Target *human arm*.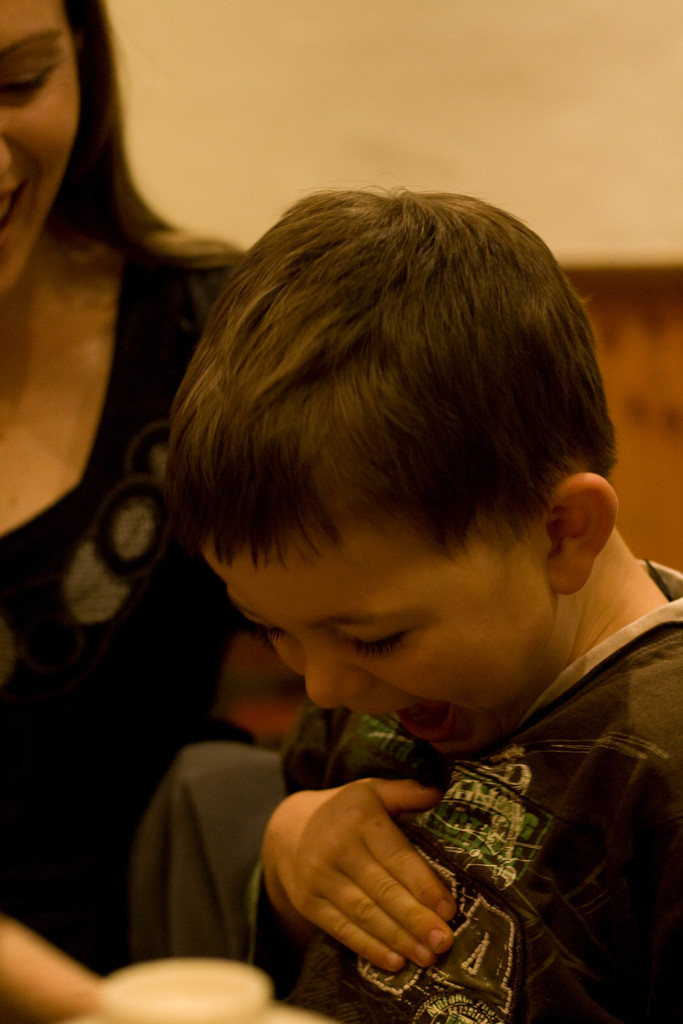
Target region: (left=260, top=749, right=474, bottom=972).
